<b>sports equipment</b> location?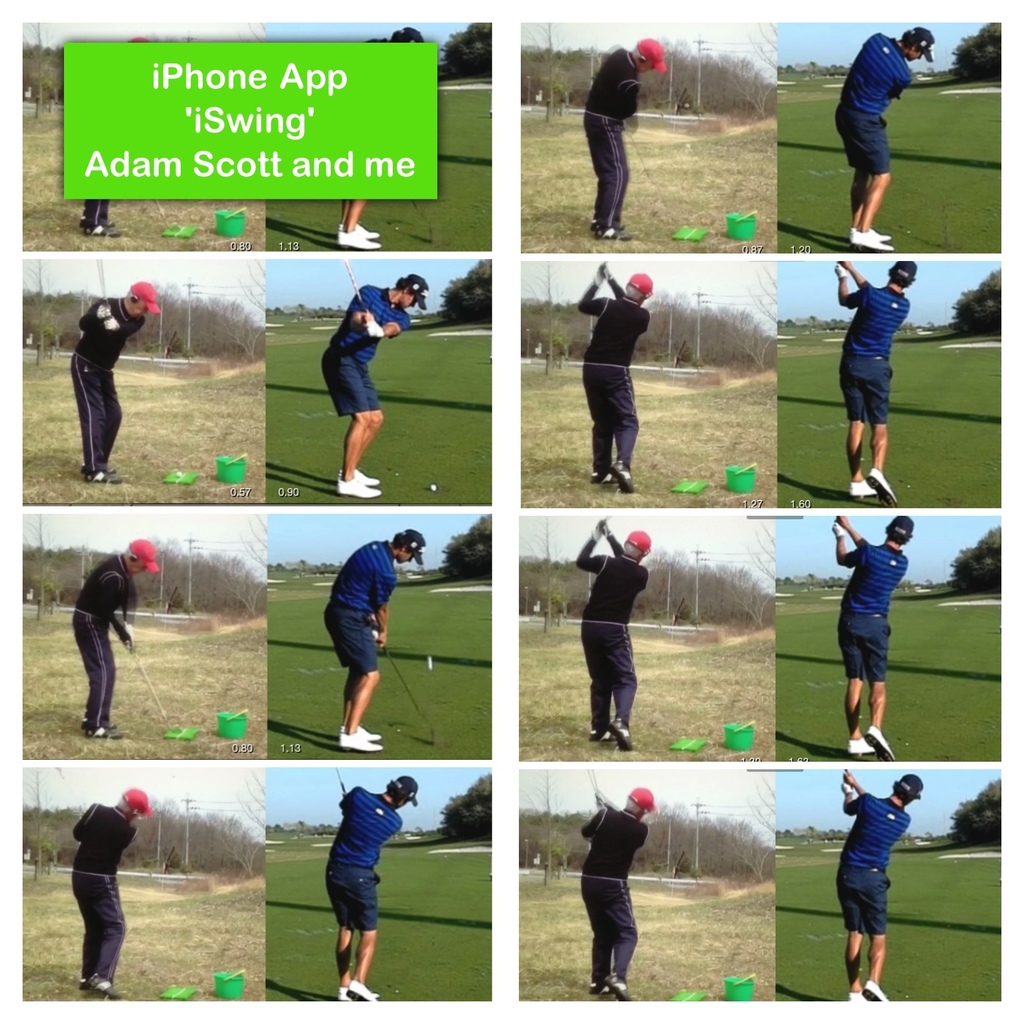
Rect(605, 717, 634, 751)
